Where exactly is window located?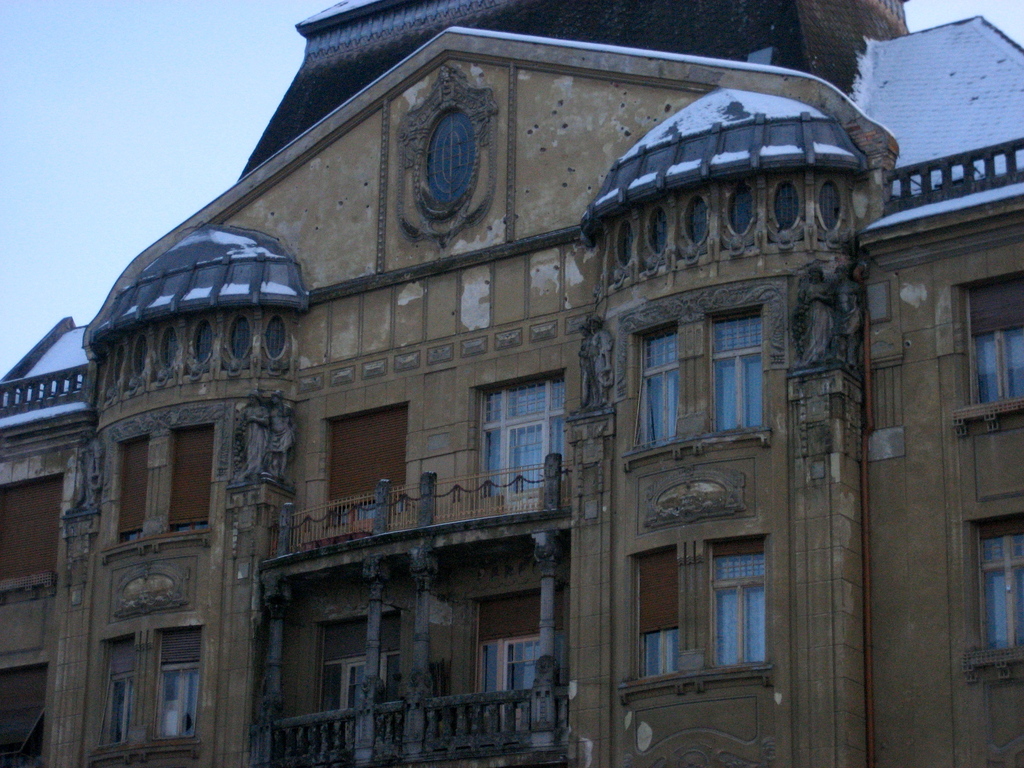
Its bounding box is bbox=(639, 533, 772, 686).
